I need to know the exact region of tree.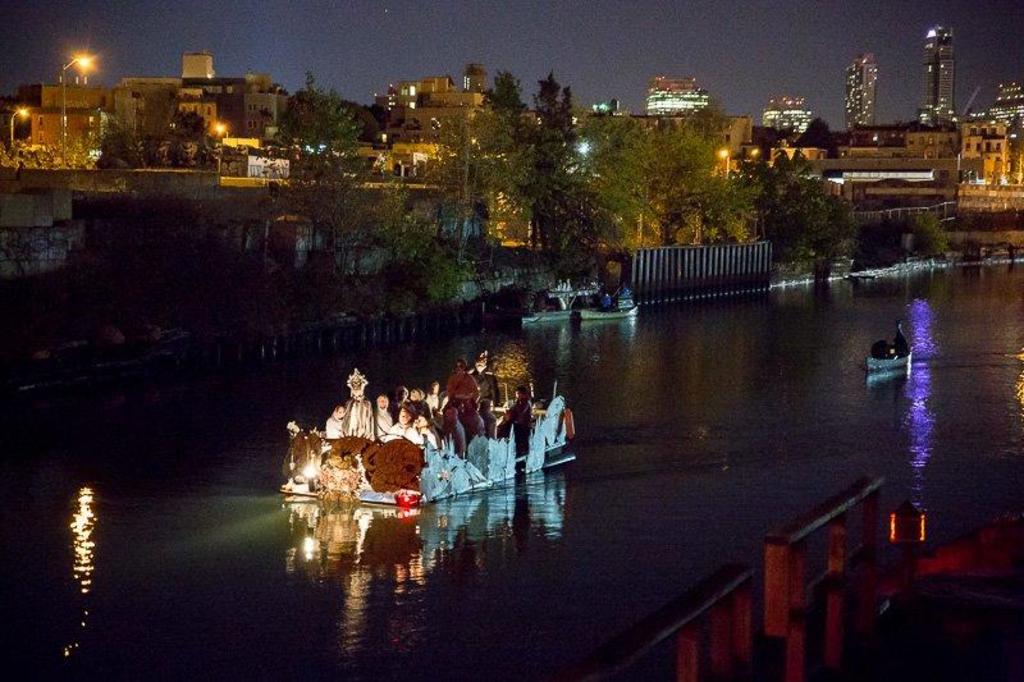
Region: [384, 209, 480, 292].
